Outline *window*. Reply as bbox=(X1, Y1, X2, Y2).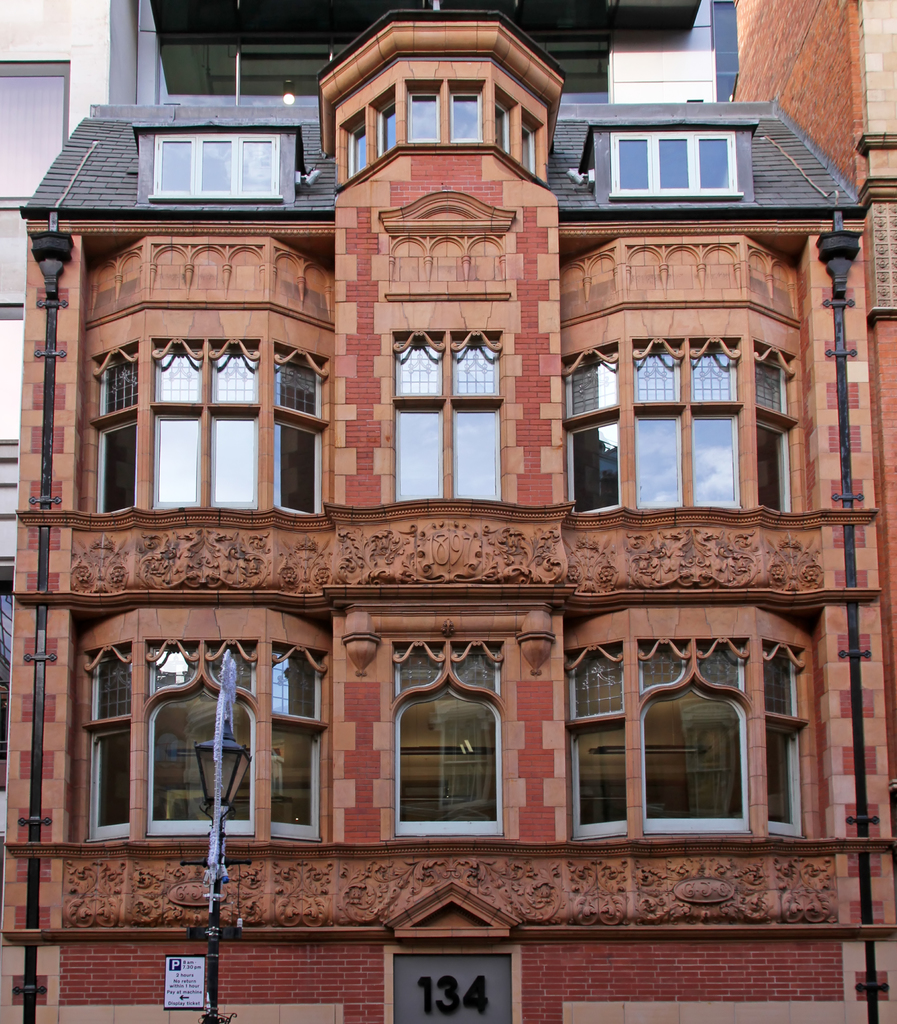
bbox=(757, 357, 784, 408).
